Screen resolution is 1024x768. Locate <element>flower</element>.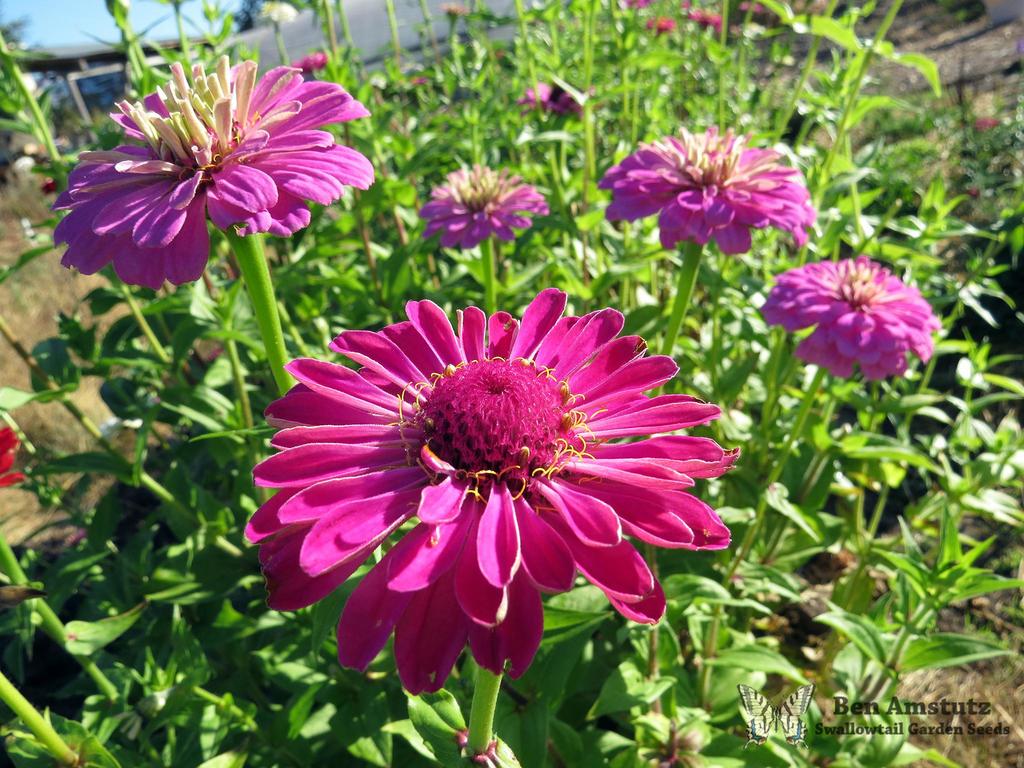
l=0, t=415, r=29, b=493.
